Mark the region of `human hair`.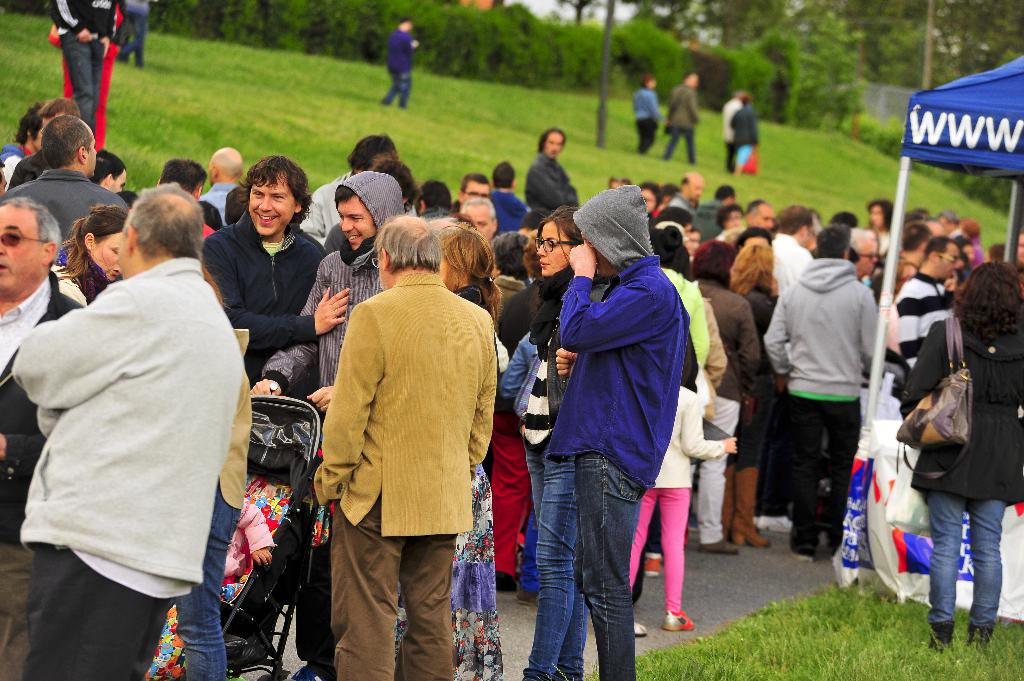
Region: Rect(522, 234, 540, 275).
